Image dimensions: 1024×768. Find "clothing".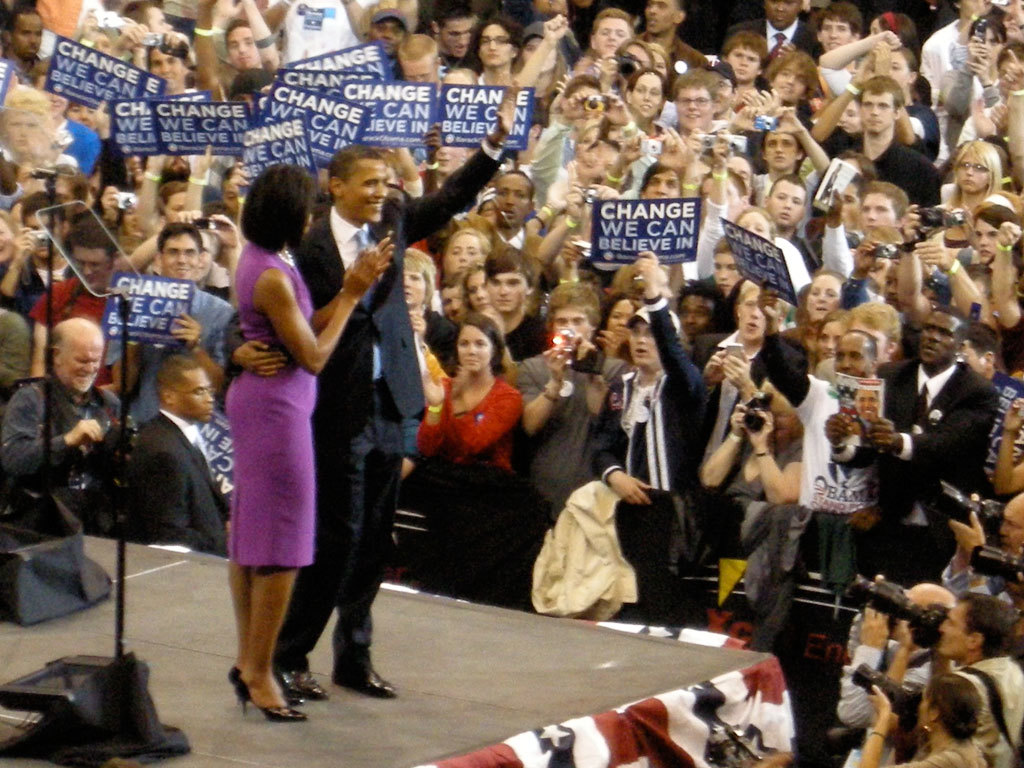
(517, 112, 585, 225).
